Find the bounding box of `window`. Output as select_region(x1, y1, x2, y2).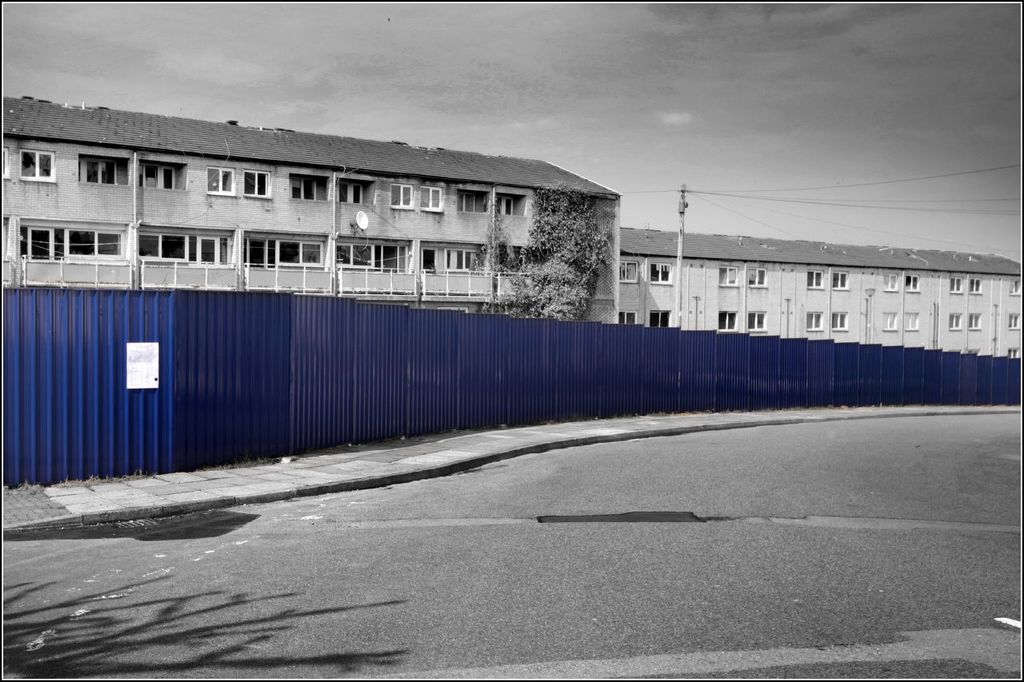
select_region(337, 241, 411, 274).
